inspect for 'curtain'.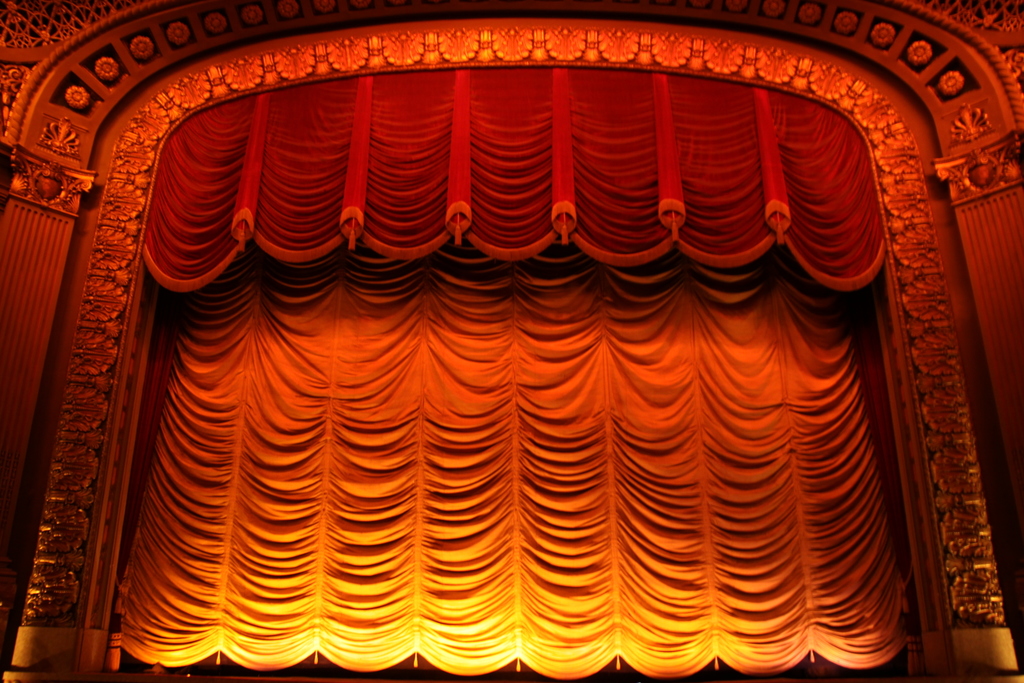
Inspection: [115,231,915,677].
